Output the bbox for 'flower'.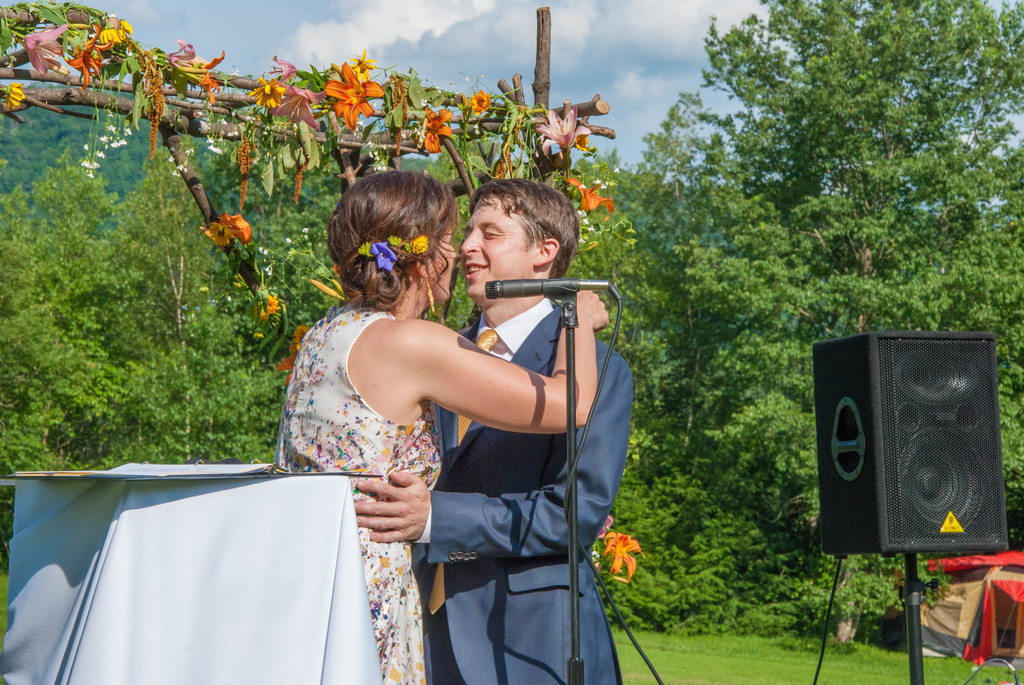
199,214,245,249.
